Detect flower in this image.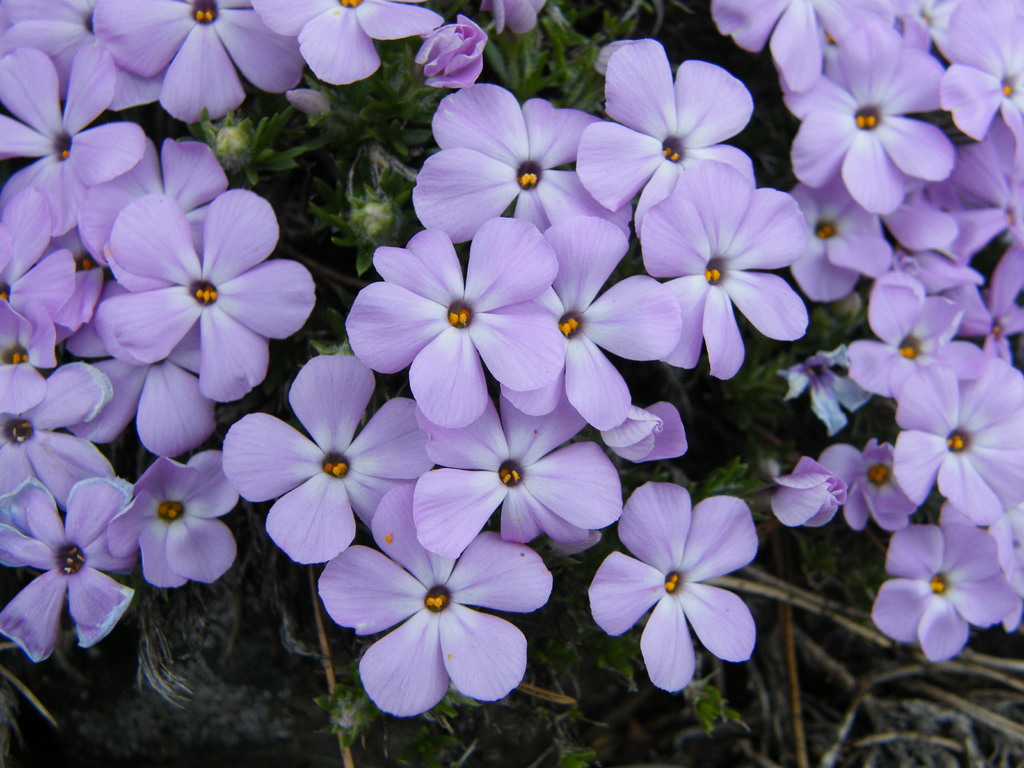
Detection: rect(712, 0, 892, 93).
